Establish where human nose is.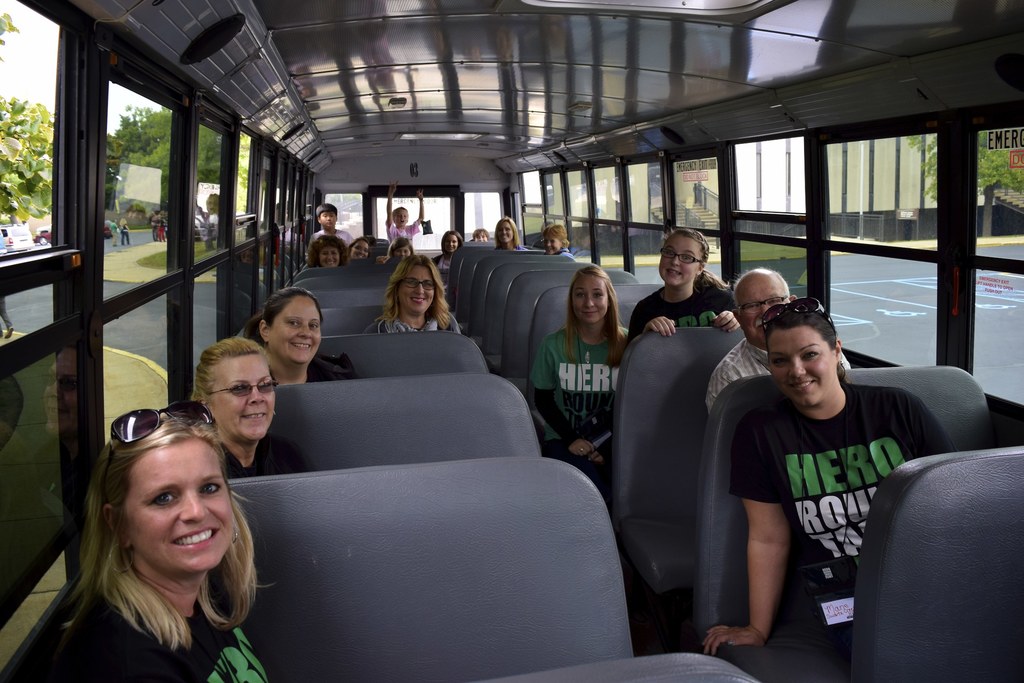
Established at BBox(501, 229, 505, 233).
